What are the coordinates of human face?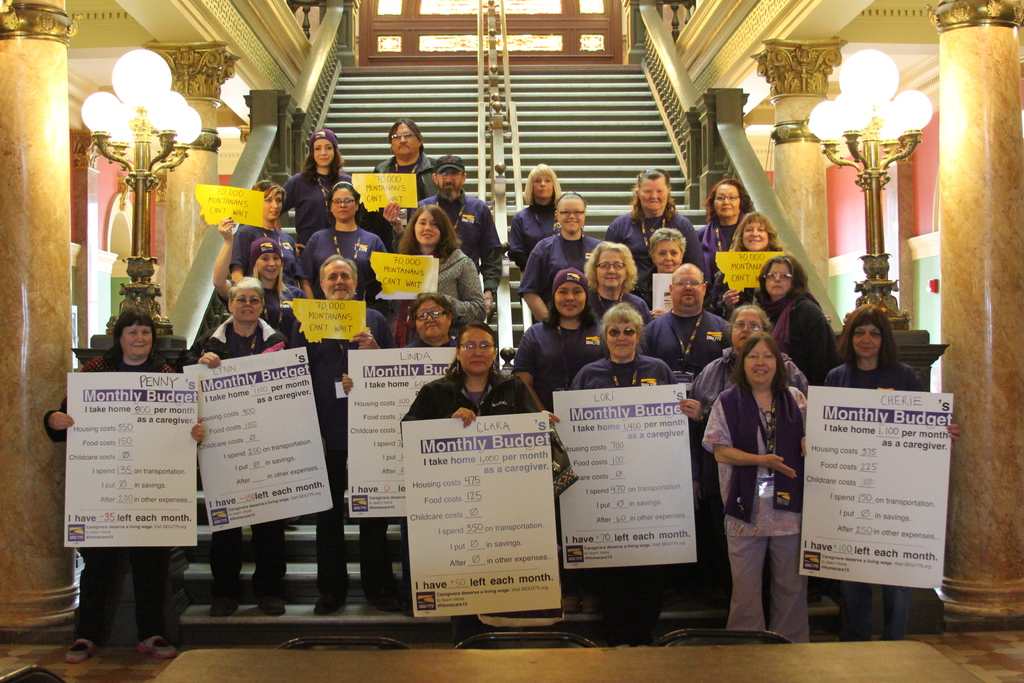
(x1=653, y1=237, x2=676, y2=272).
